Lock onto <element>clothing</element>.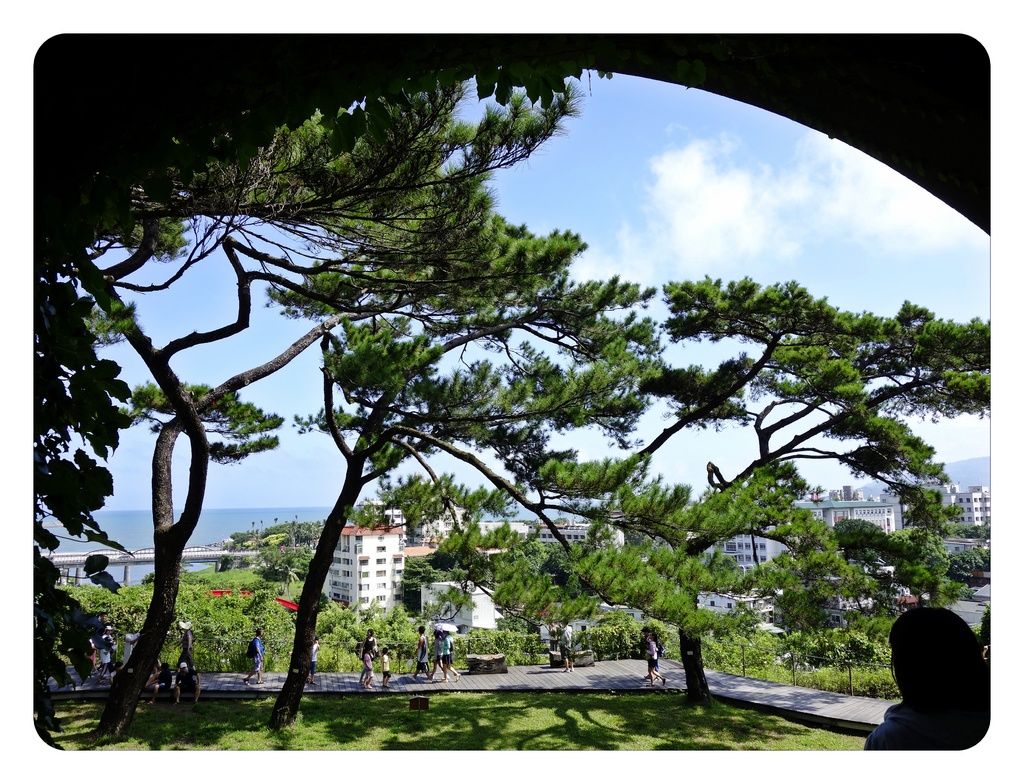
Locked: bbox(433, 636, 442, 662).
